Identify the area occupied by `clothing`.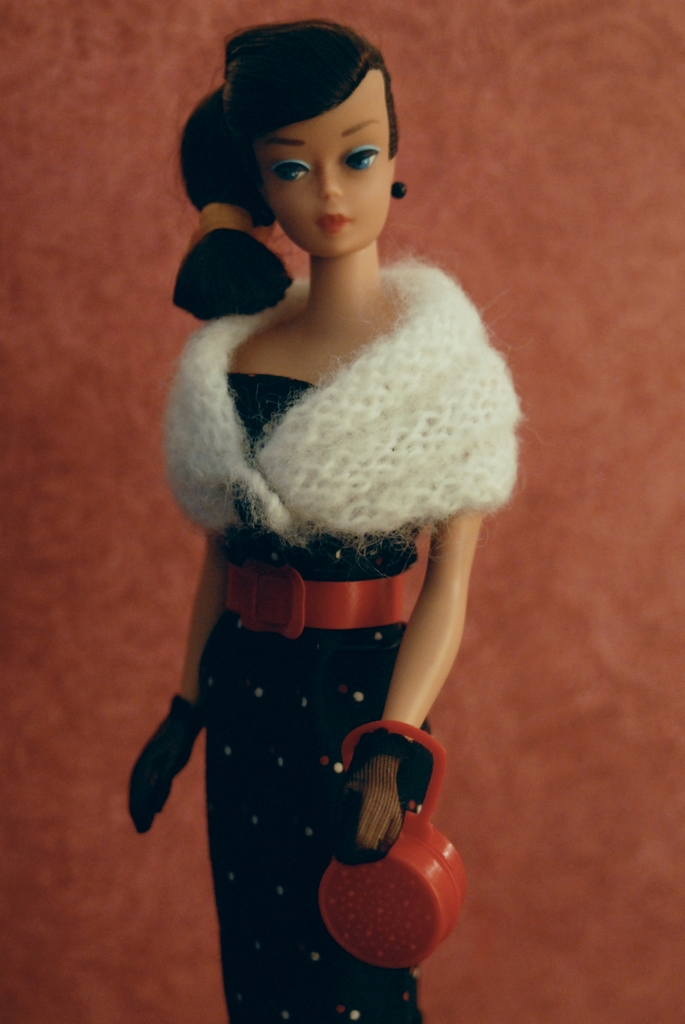
Area: bbox=(157, 236, 516, 712).
